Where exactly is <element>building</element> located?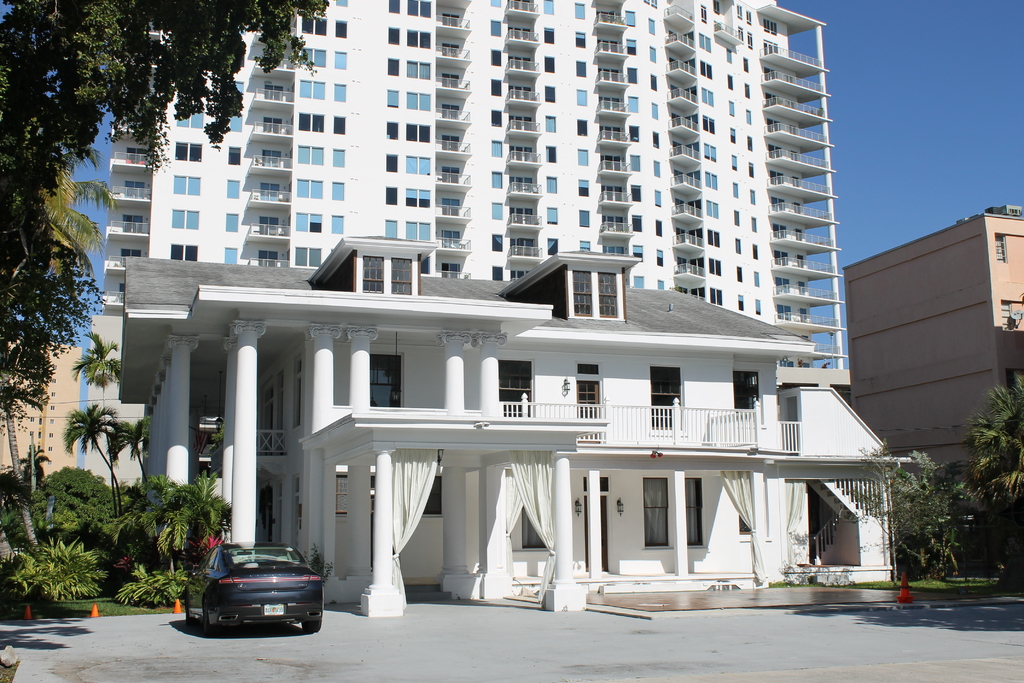
Its bounding box is box(0, 342, 79, 484).
